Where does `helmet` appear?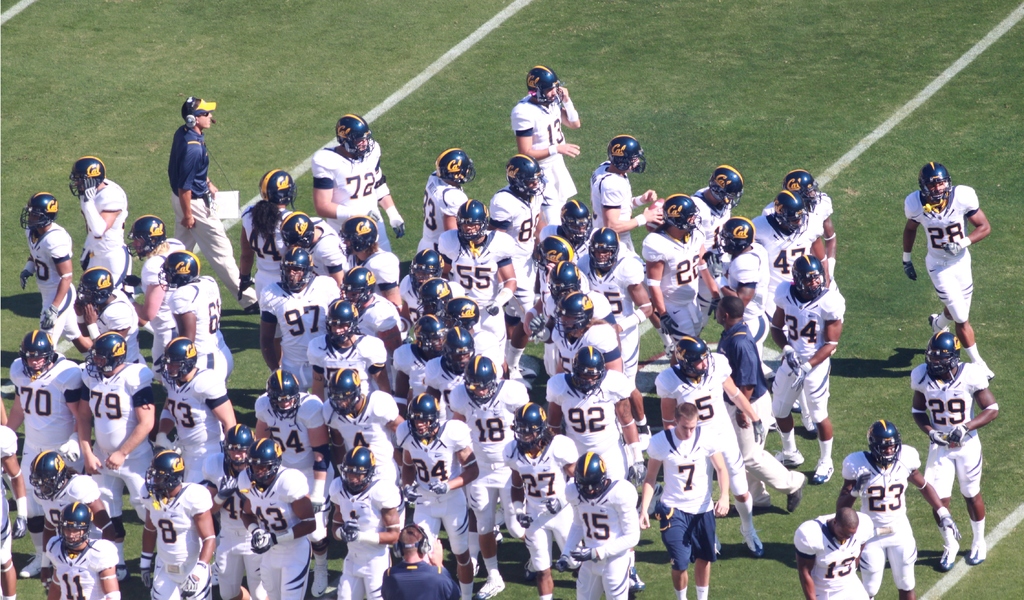
Appears at [243, 435, 283, 489].
